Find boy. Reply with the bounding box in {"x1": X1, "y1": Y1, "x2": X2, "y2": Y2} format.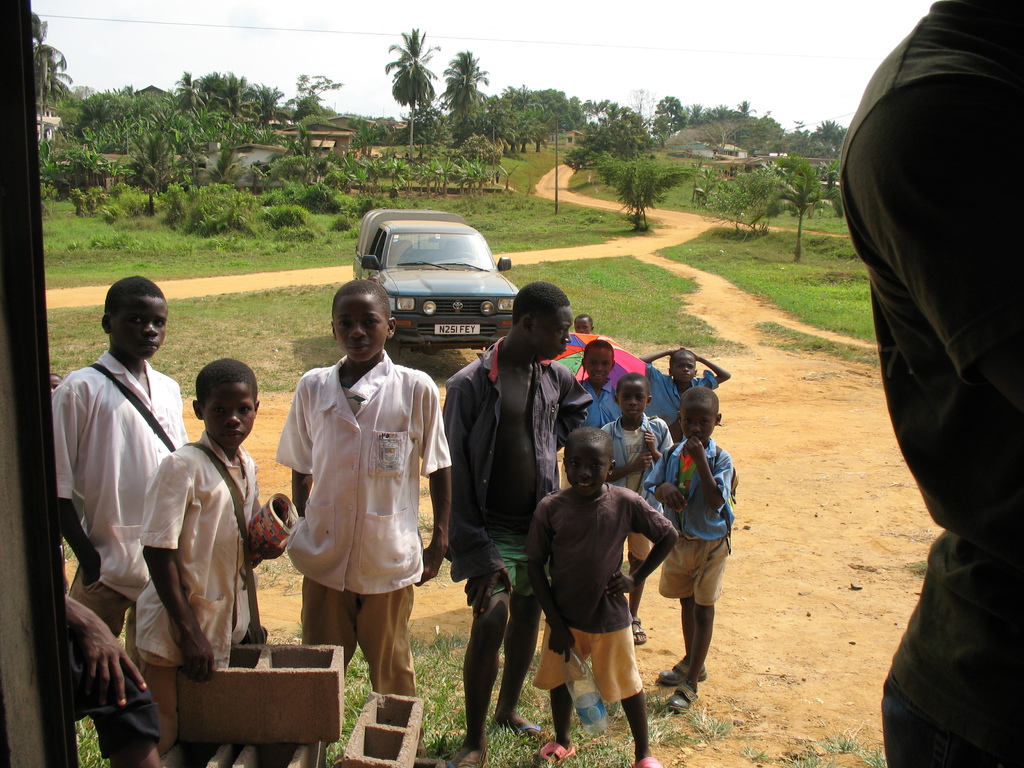
{"x1": 529, "y1": 432, "x2": 675, "y2": 767}.
